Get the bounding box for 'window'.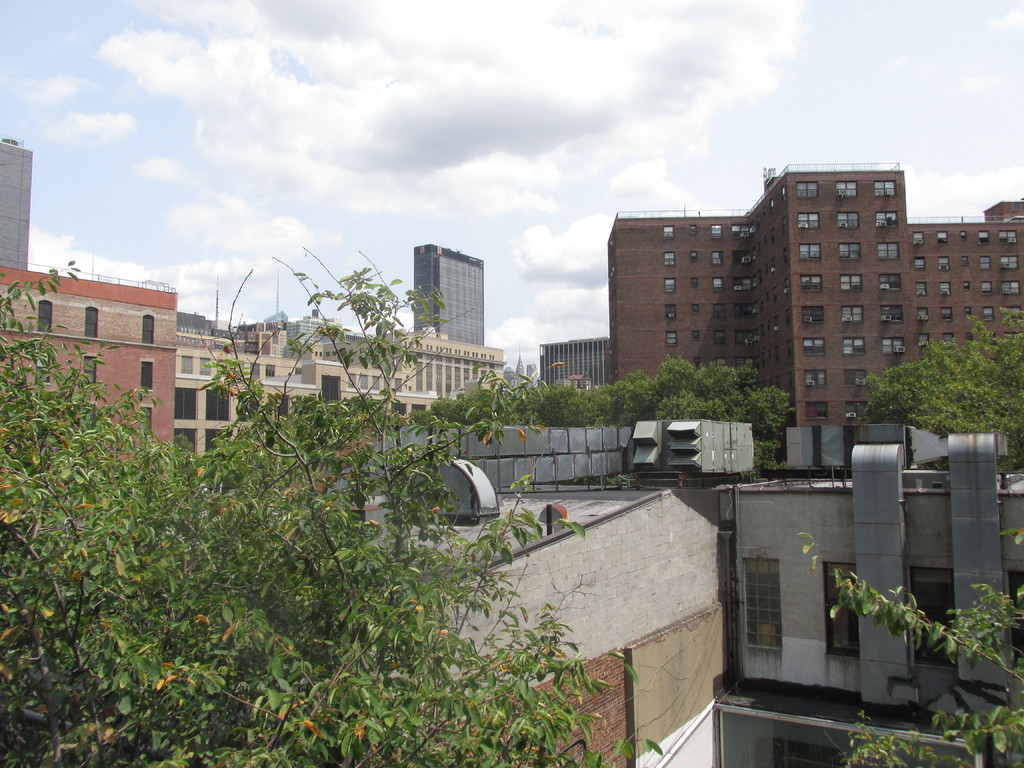
x1=81 y1=354 x2=97 y2=383.
